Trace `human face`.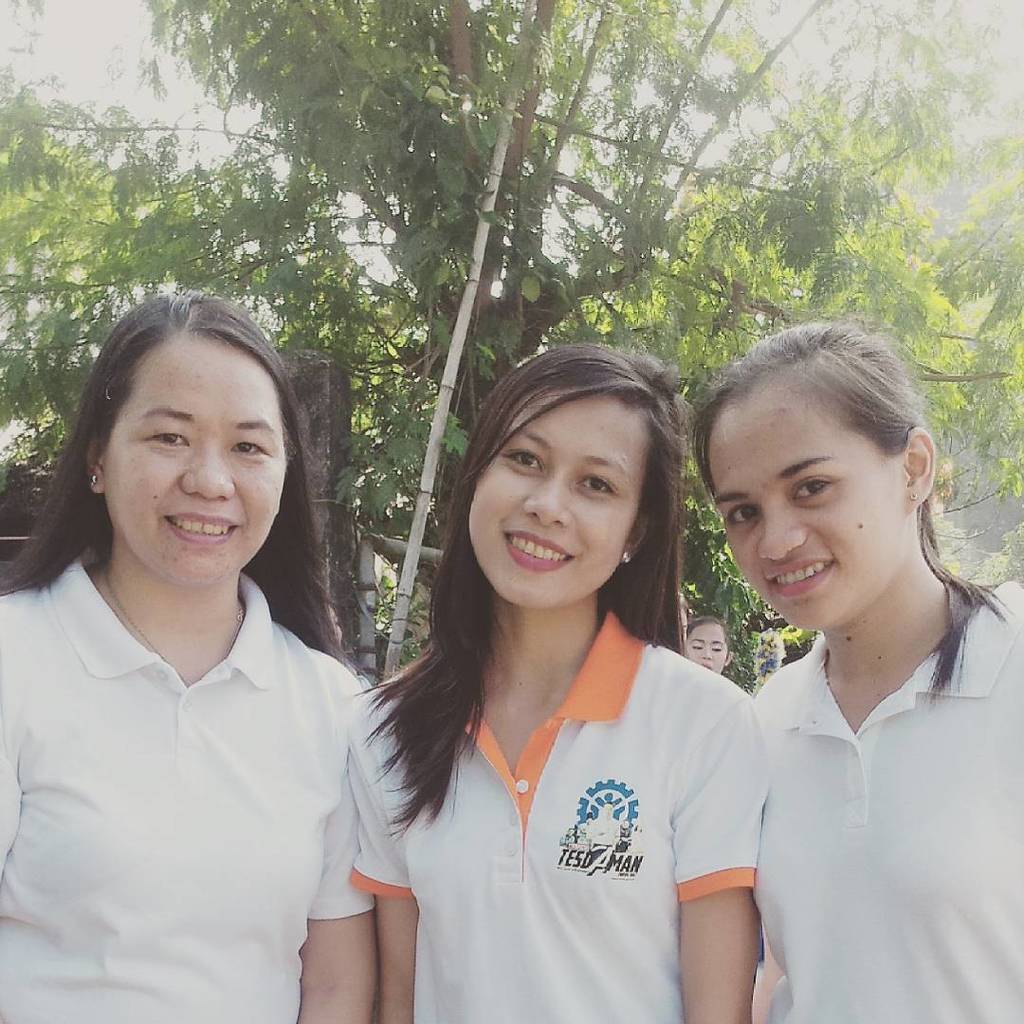
Traced to [691, 625, 728, 673].
